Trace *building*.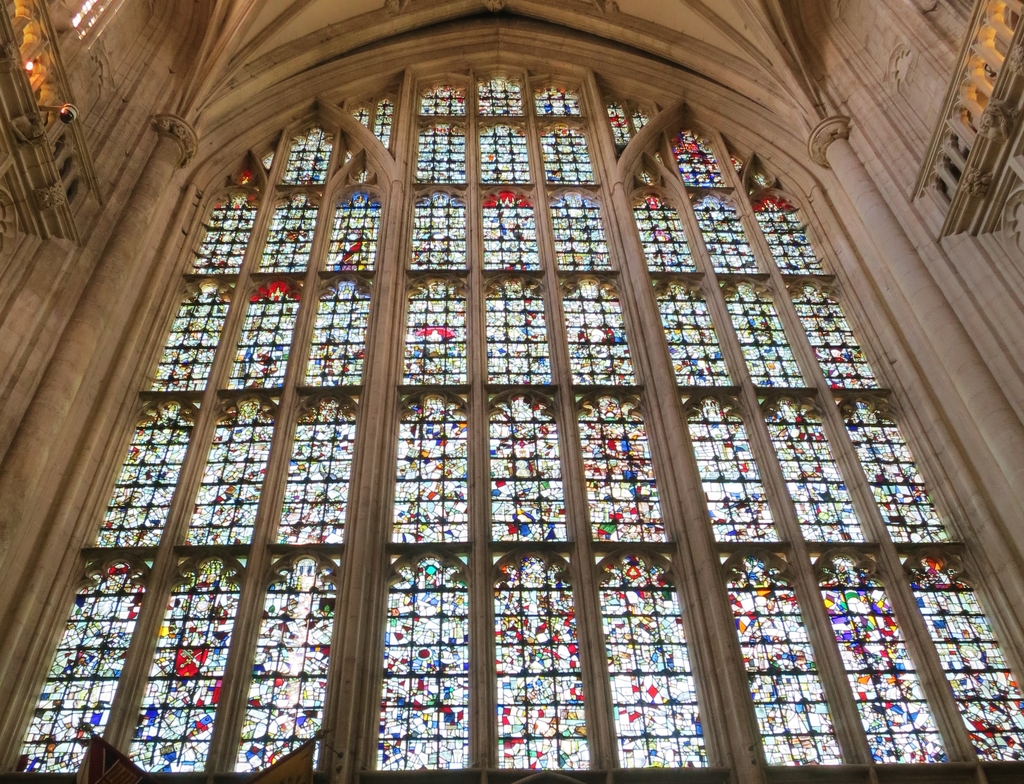
Traced to [left=0, top=0, right=1023, bottom=783].
